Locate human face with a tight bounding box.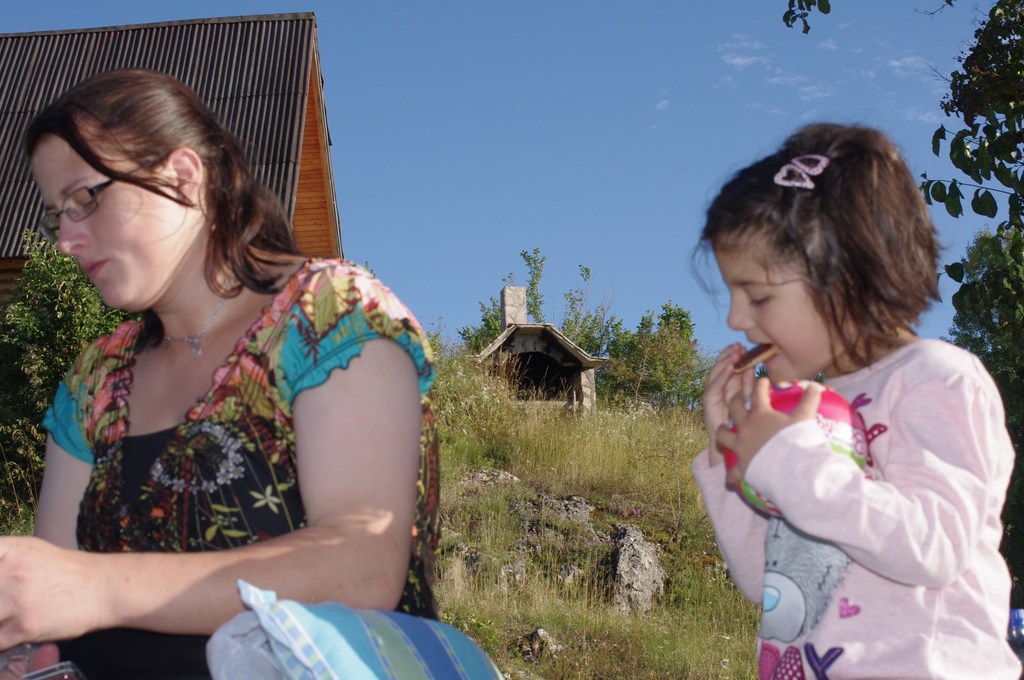
detection(717, 228, 825, 393).
